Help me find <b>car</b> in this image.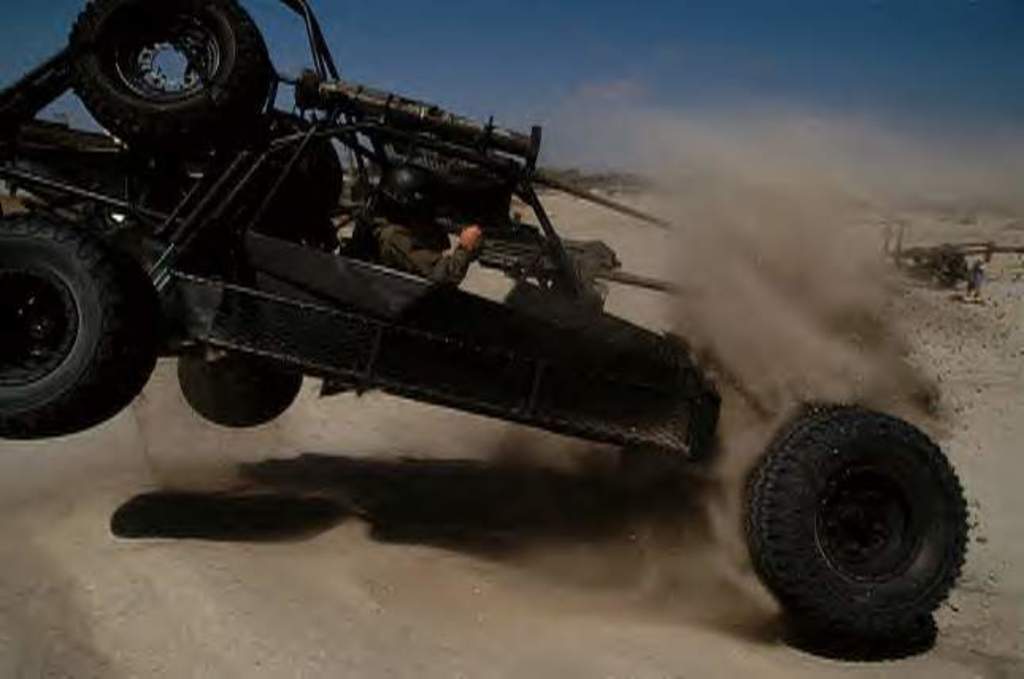
Found it: select_region(0, 0, 978, 630).
